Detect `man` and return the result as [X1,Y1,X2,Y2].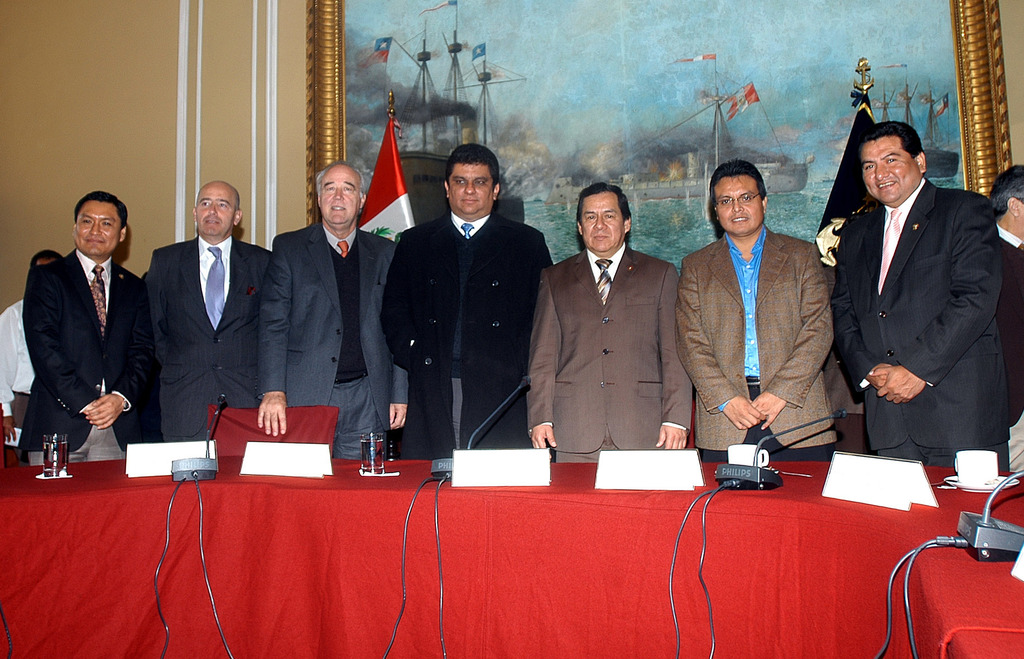
[675,159,839,467].
